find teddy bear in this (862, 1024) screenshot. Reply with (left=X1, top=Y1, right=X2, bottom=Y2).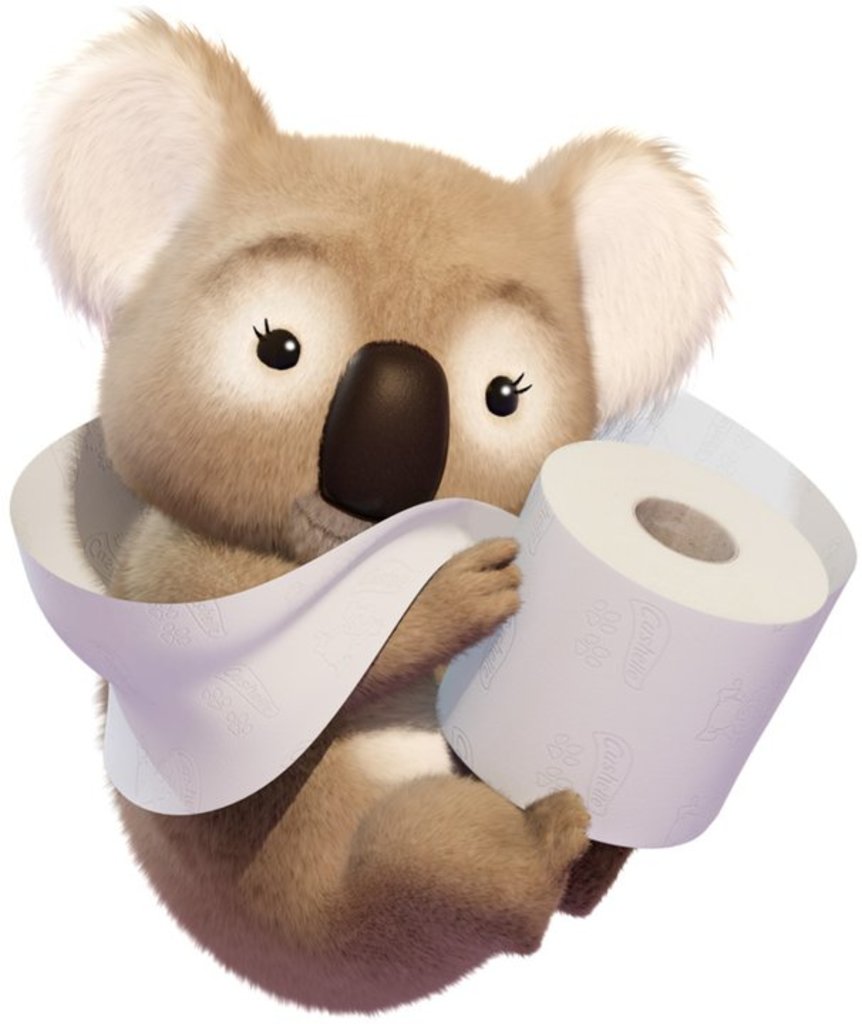
(left=16, top=6, right=738, bottom=1015).
